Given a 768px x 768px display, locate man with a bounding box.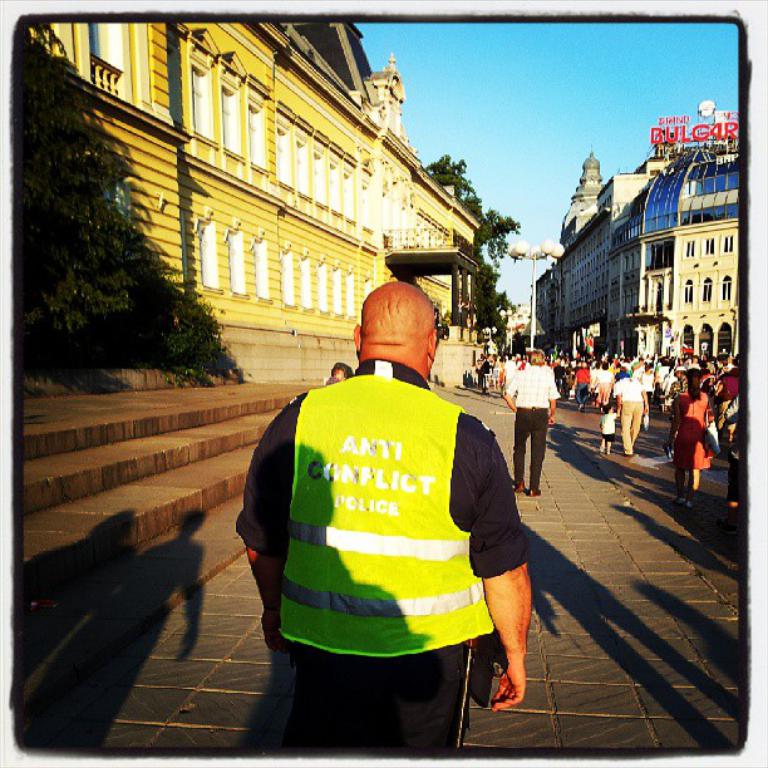
Located: 611:374:651:454.
